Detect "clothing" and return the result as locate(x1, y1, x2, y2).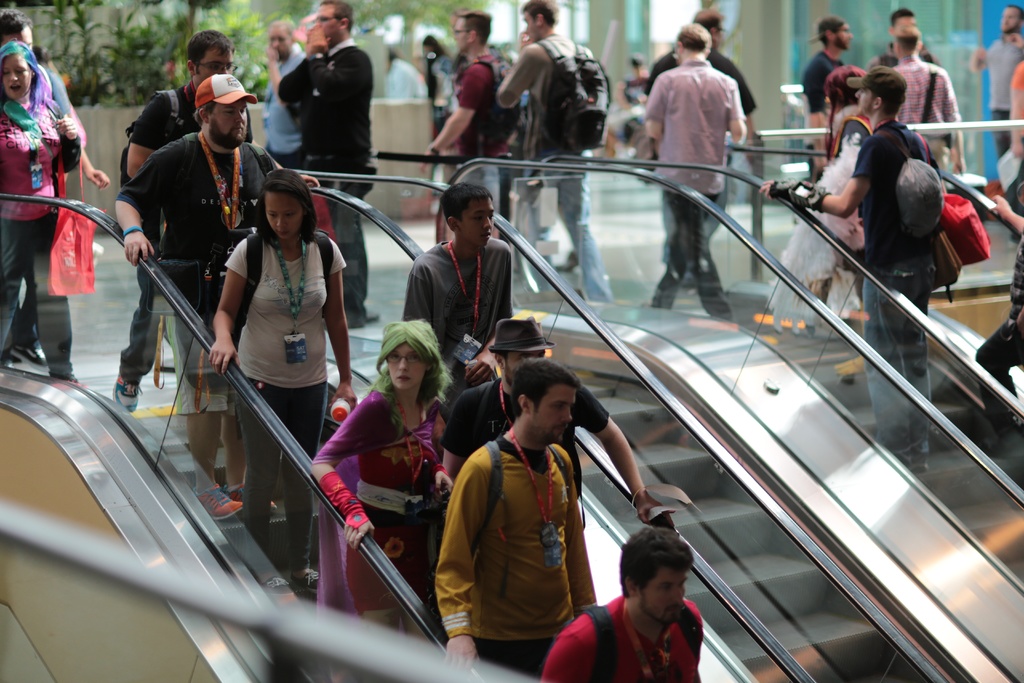
locate(263, 41, 310, 168).
